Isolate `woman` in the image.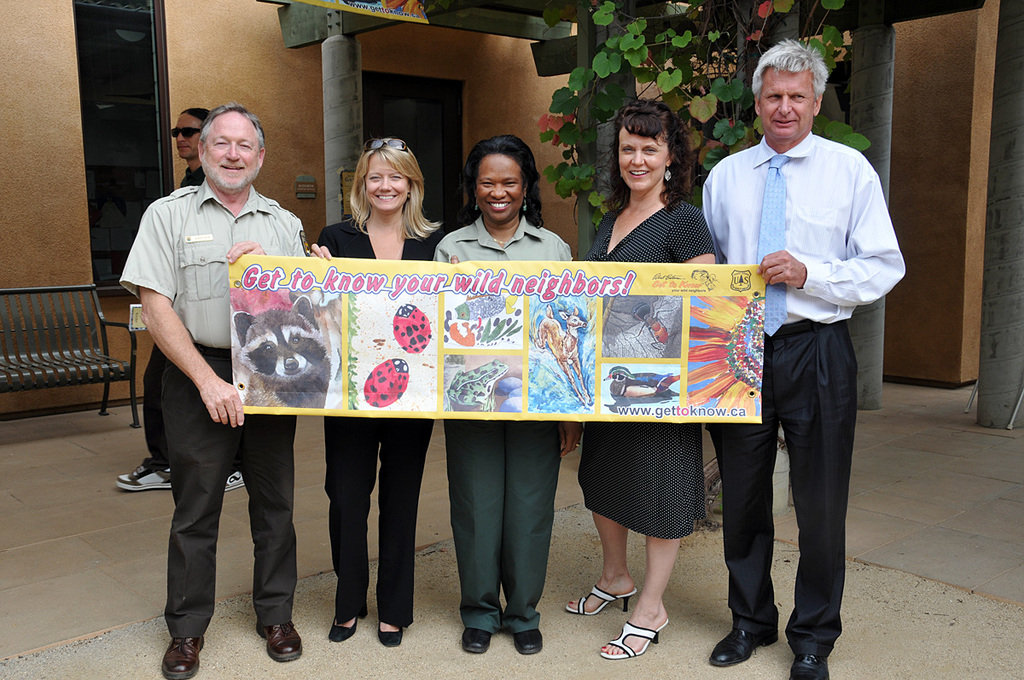
Isolated region: 309, 134, 451, 648.
